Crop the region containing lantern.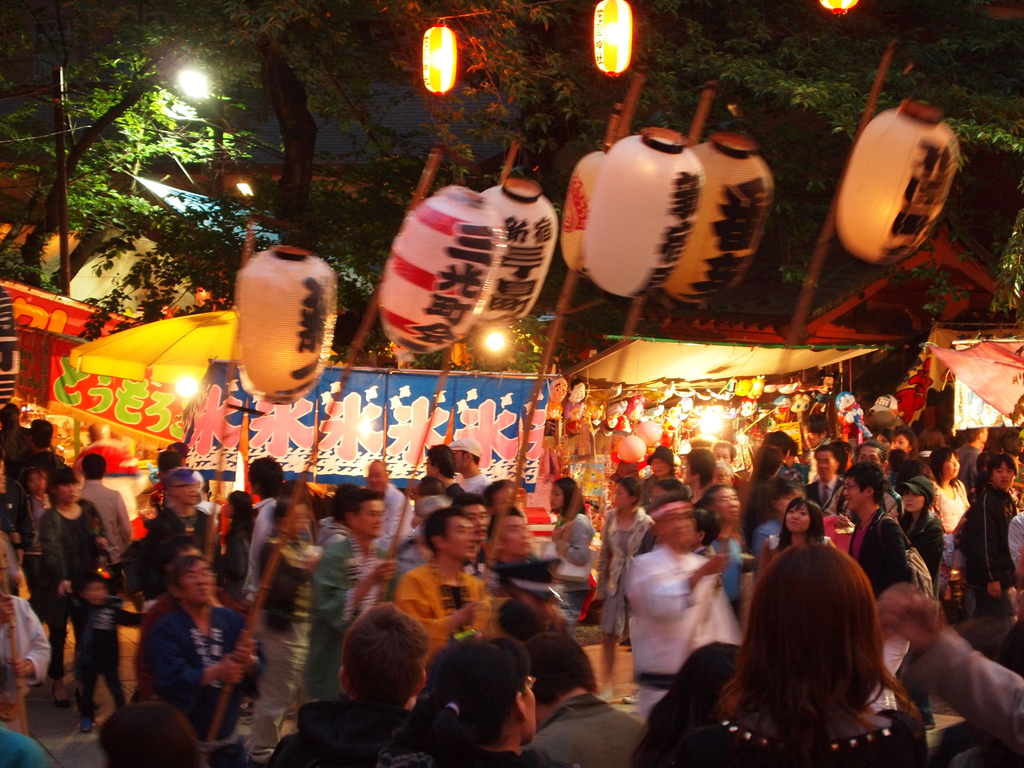
Crop region: box=[383, 186, 502, 348].
